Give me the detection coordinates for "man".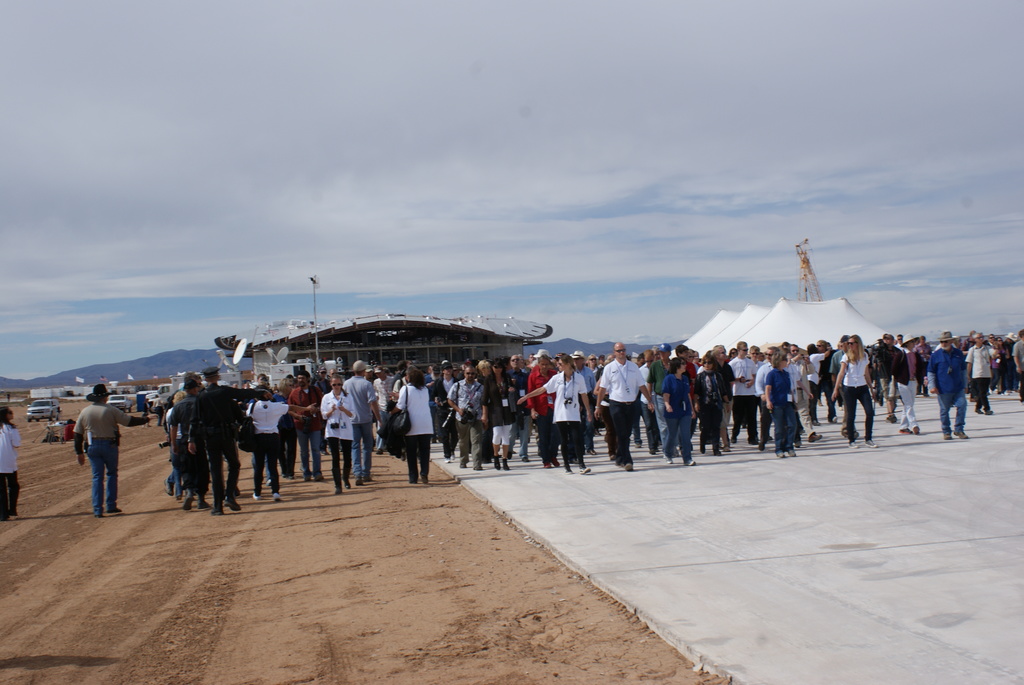
rect(72, 384, 155, 517).
